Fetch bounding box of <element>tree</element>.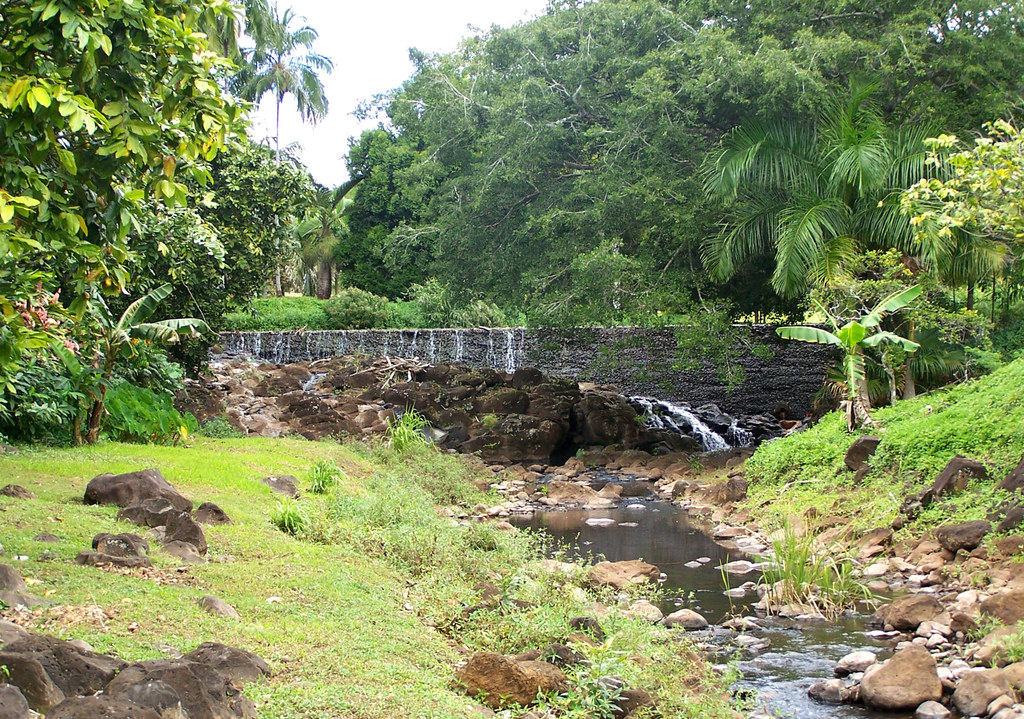
Bbox: 516/0/588/95.
